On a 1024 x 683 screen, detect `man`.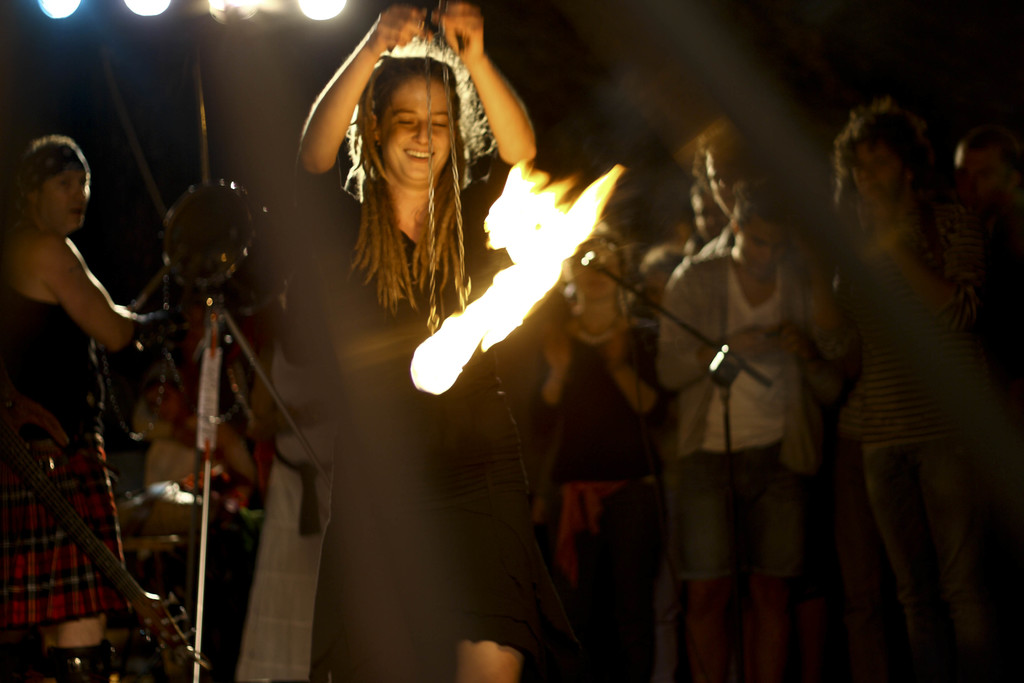
(x1=686, y1=120, x2=757, y2=220).
